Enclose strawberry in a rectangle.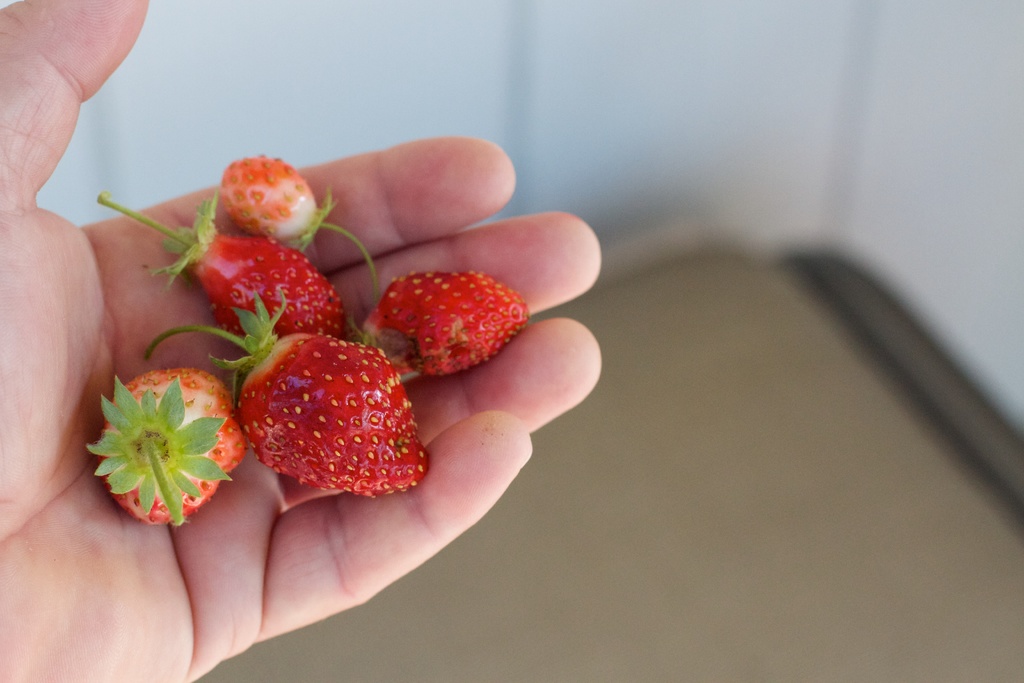
[left=365, top=271, right=527, bottom=369].
